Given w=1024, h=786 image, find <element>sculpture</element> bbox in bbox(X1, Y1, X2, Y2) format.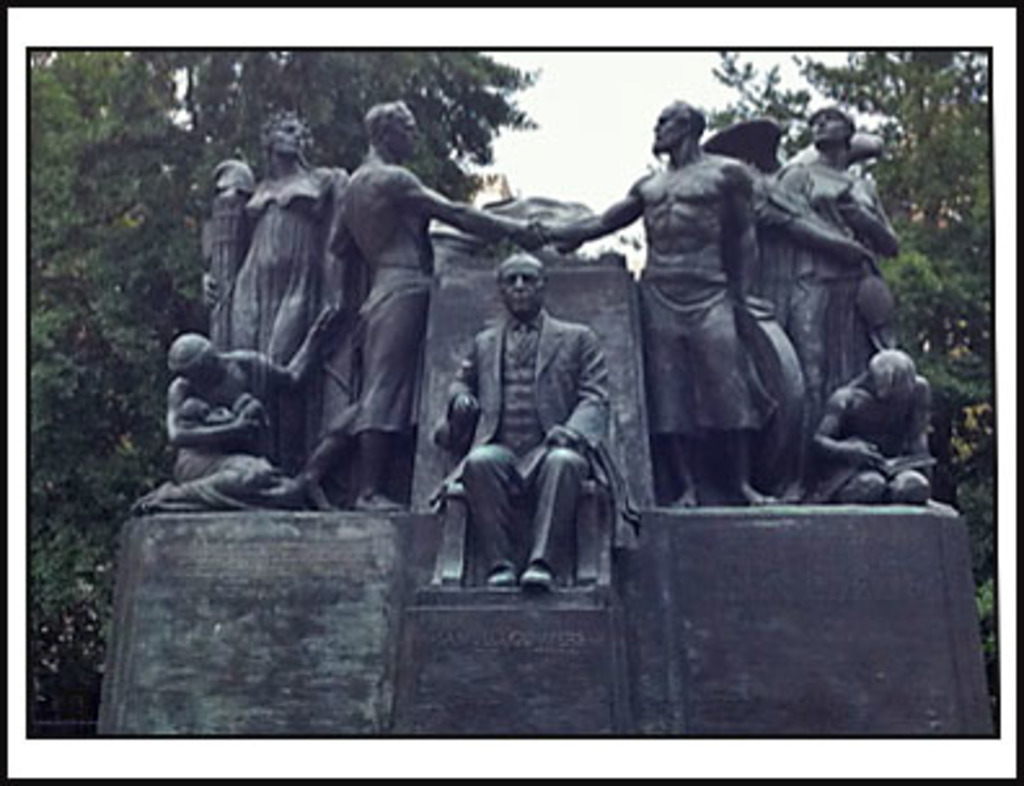
bbox(796, 349, 959, 502).
